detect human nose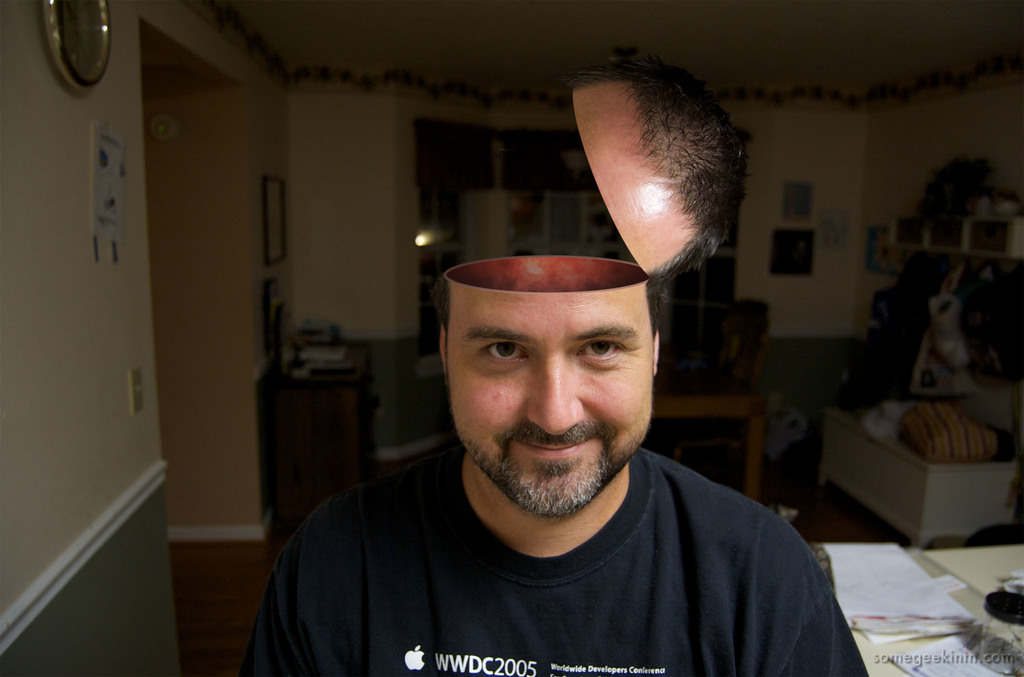
{"left": 527, "top": 362, "right": 586, "bottom": 432}
